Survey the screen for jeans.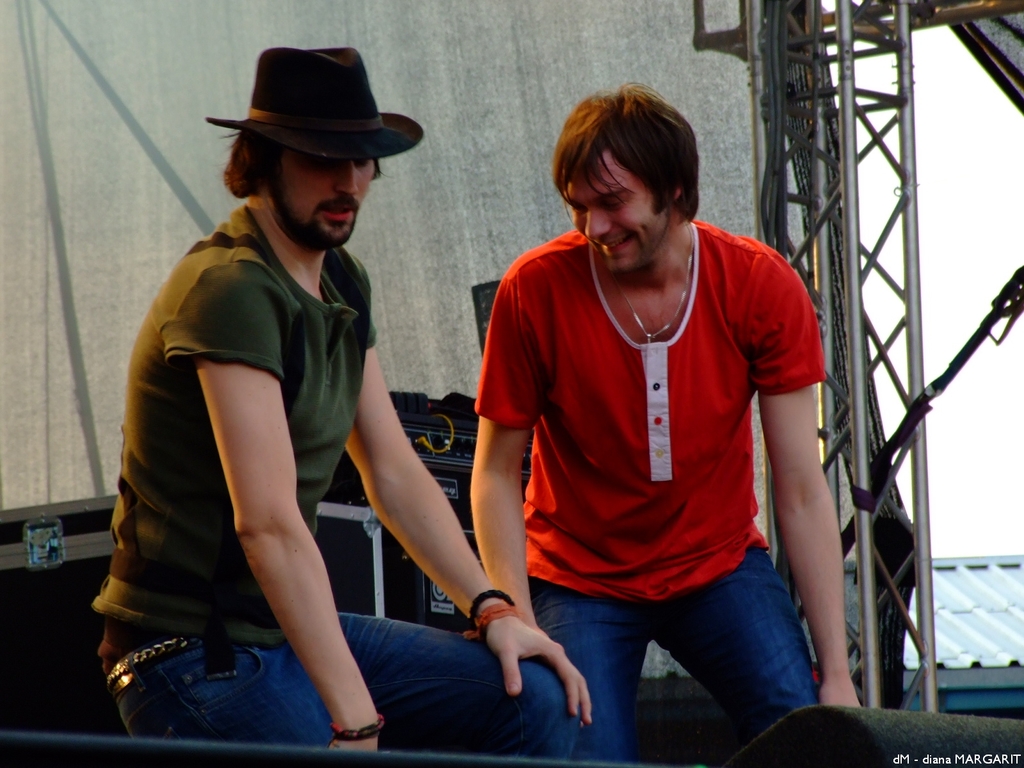
Survey found: <box>100,604,586,756</box>.
